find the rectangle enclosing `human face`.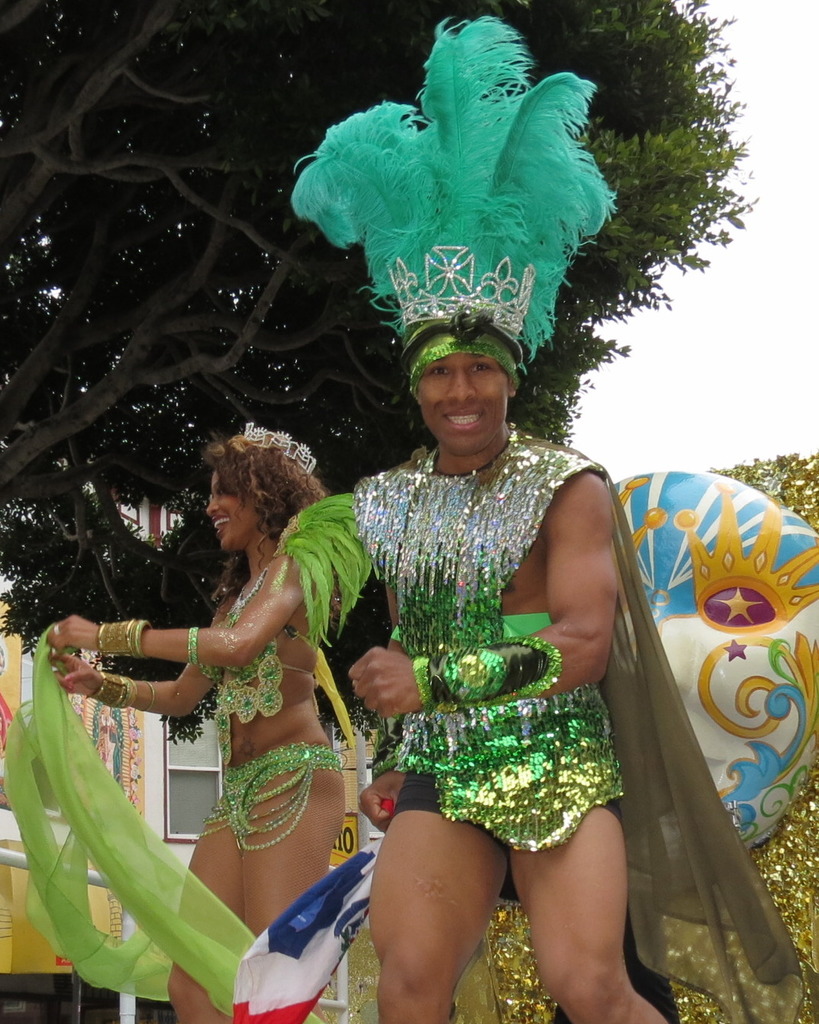
x1=206, y1=464, x2=266, y2=552.
